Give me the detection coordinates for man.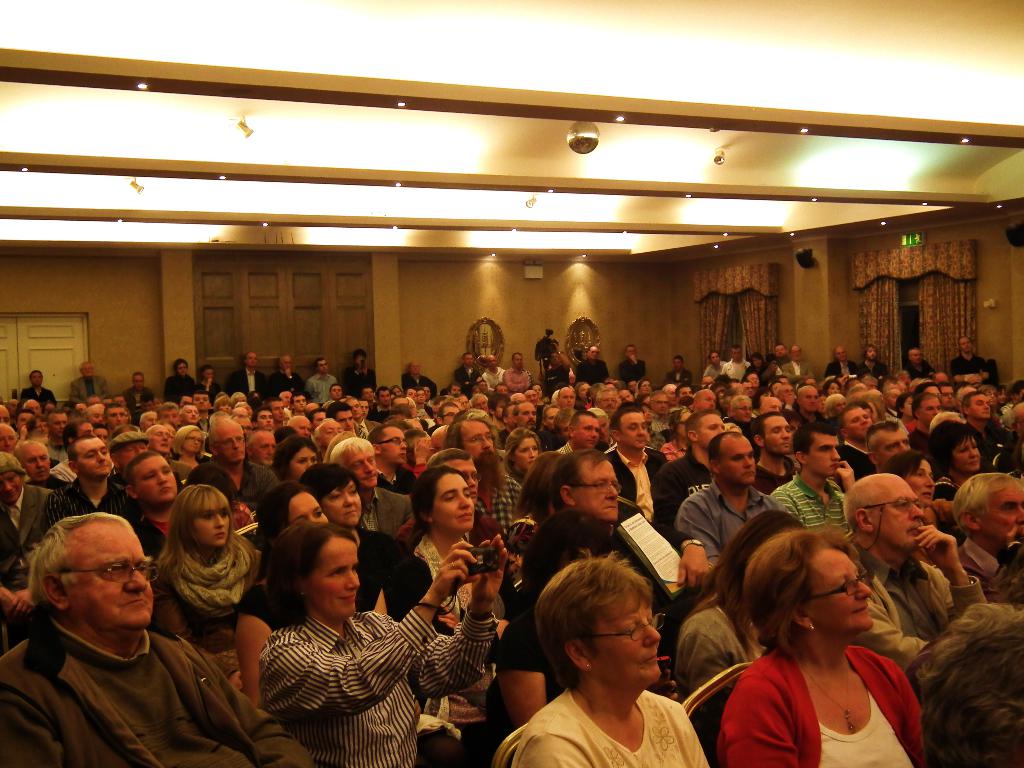
674 360 701 381.
